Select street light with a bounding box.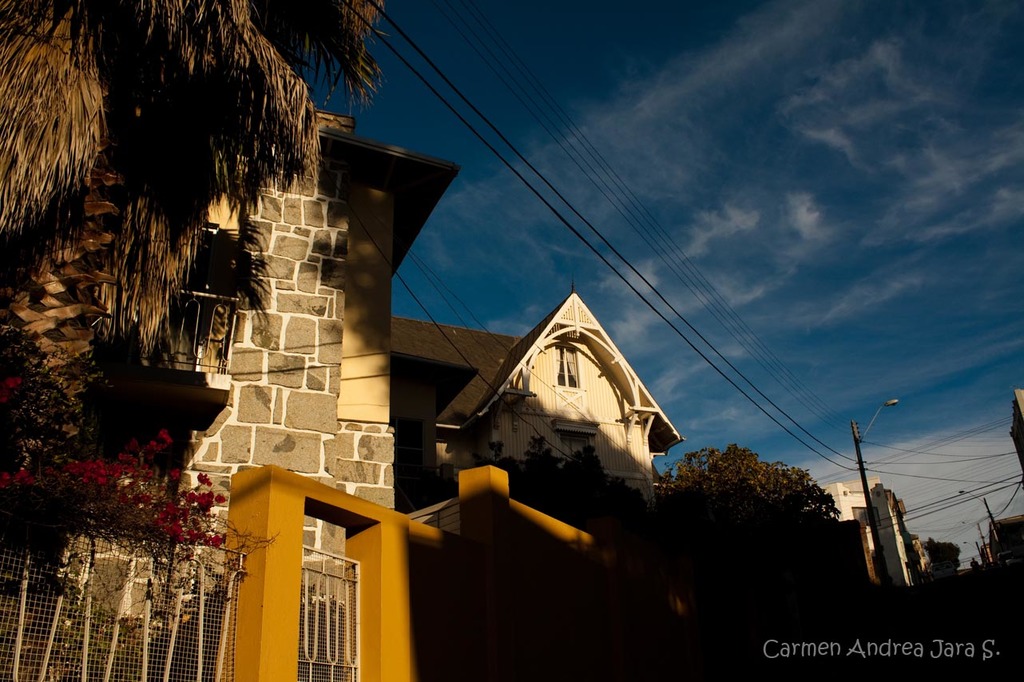
959/541/985/578.
